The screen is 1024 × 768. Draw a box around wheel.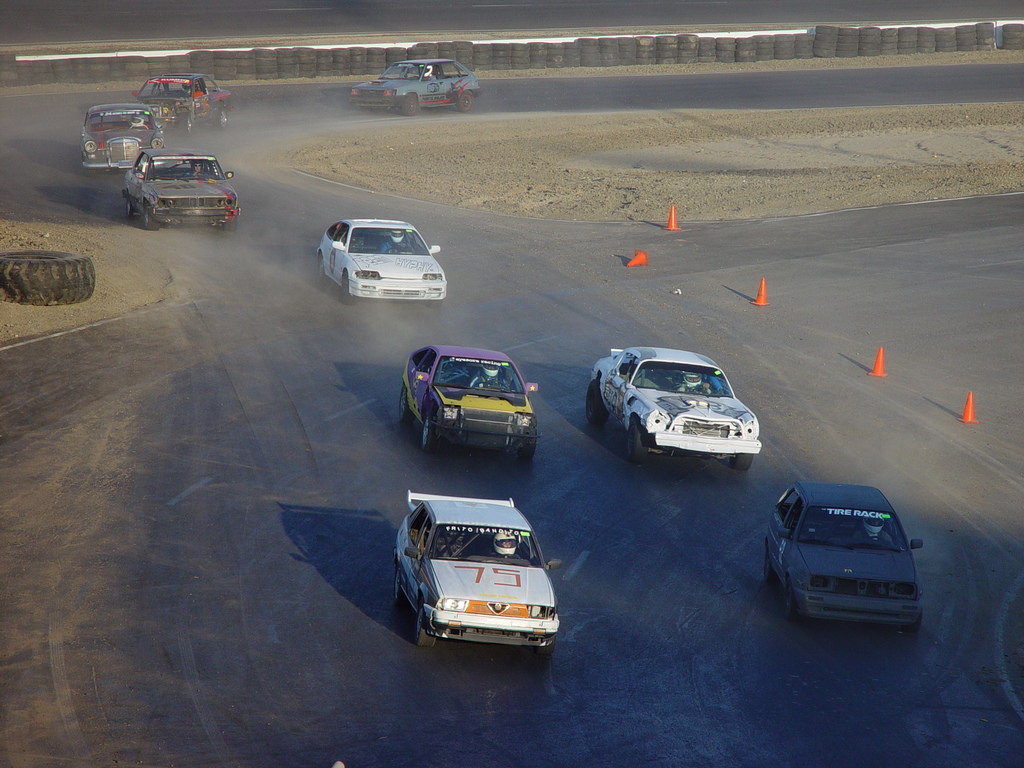
429/300/442/308.
